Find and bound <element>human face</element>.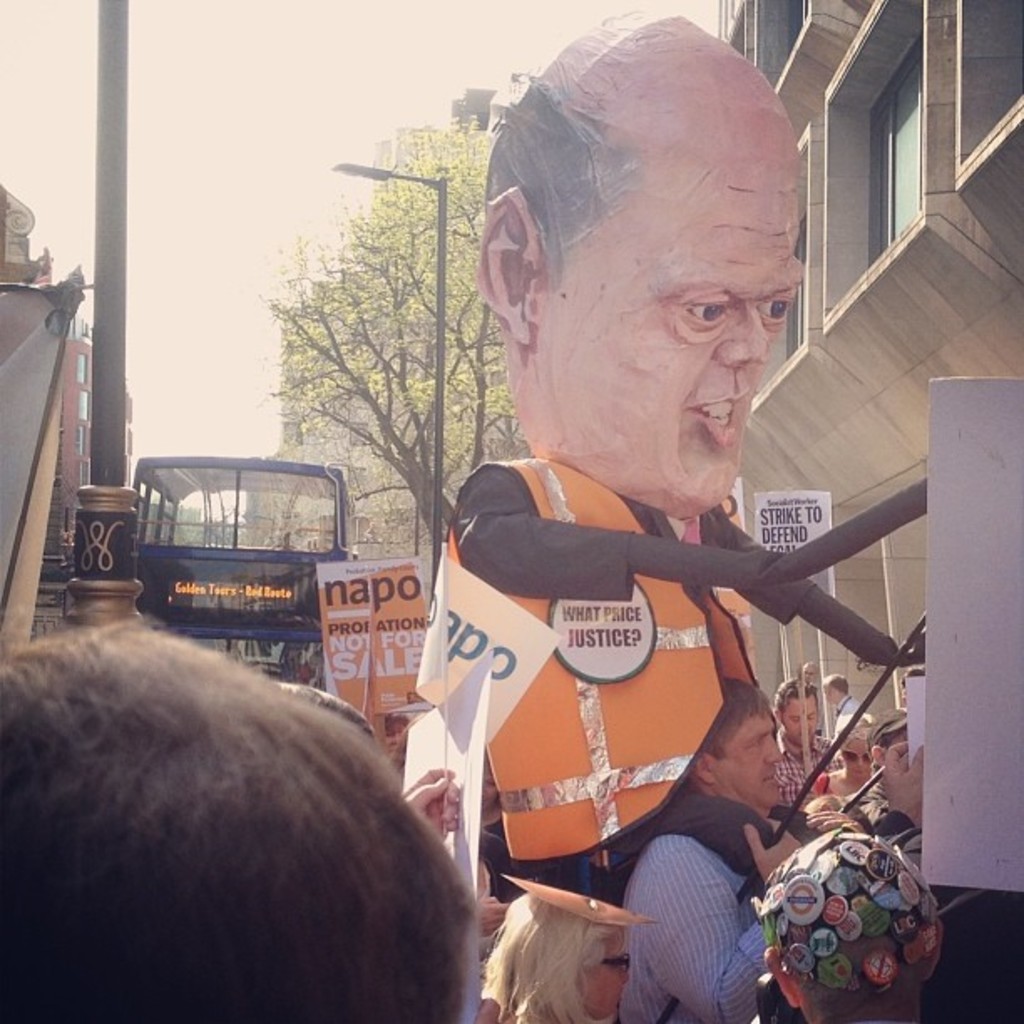
Bound: x1=788 y1=694 x2=825 y2=745.
